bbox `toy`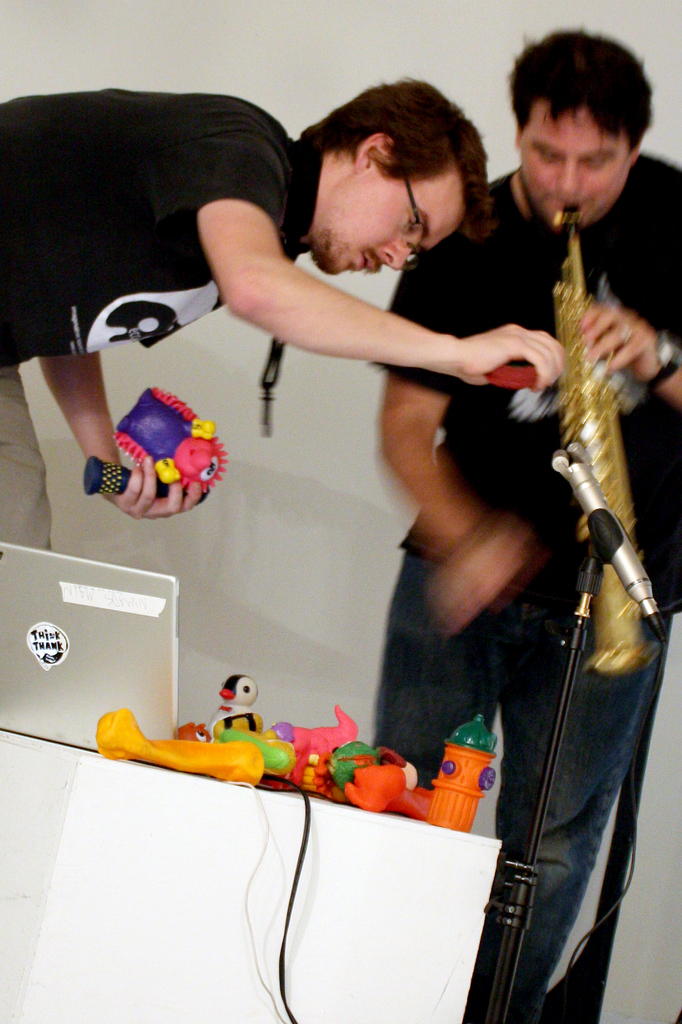
88/711/262/796
